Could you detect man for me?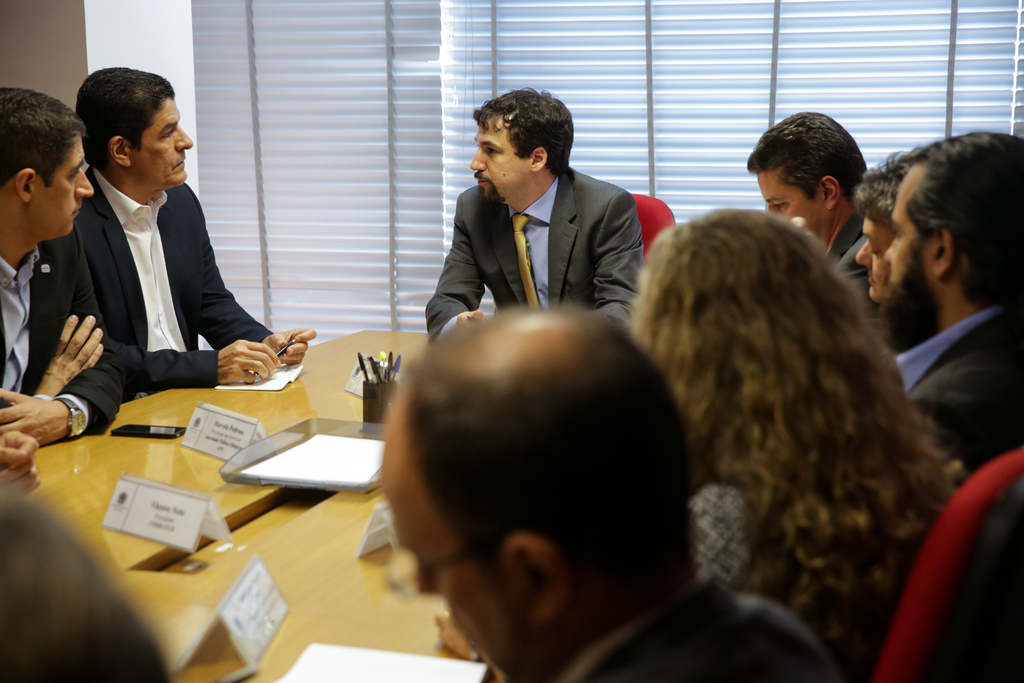
Detection result: 0,86,127,449.
